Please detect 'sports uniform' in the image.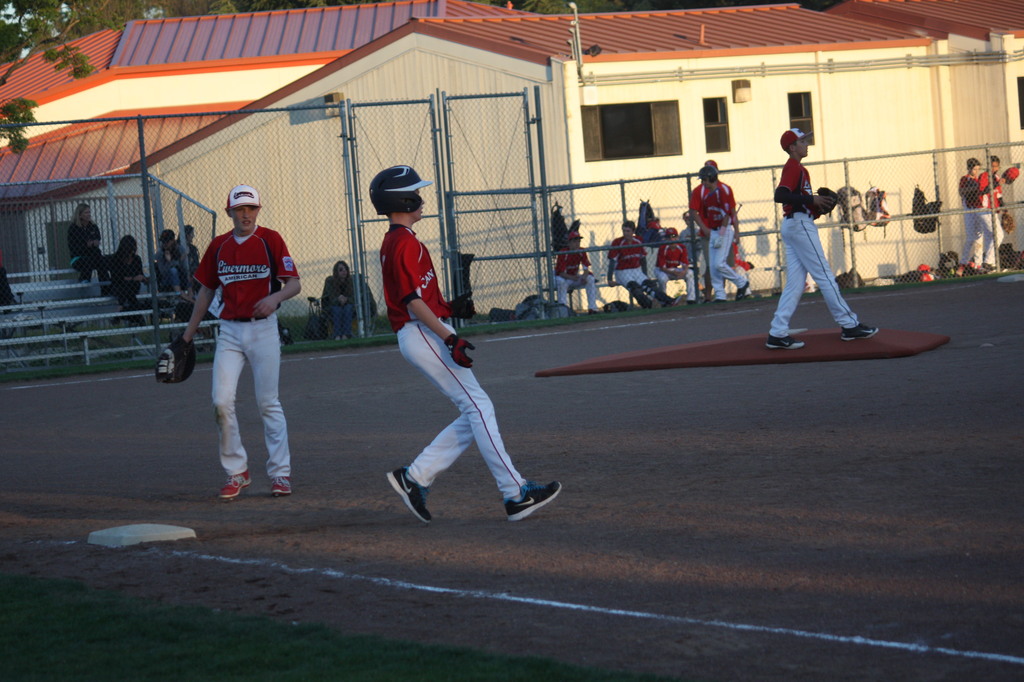
[152,183,302,499].
